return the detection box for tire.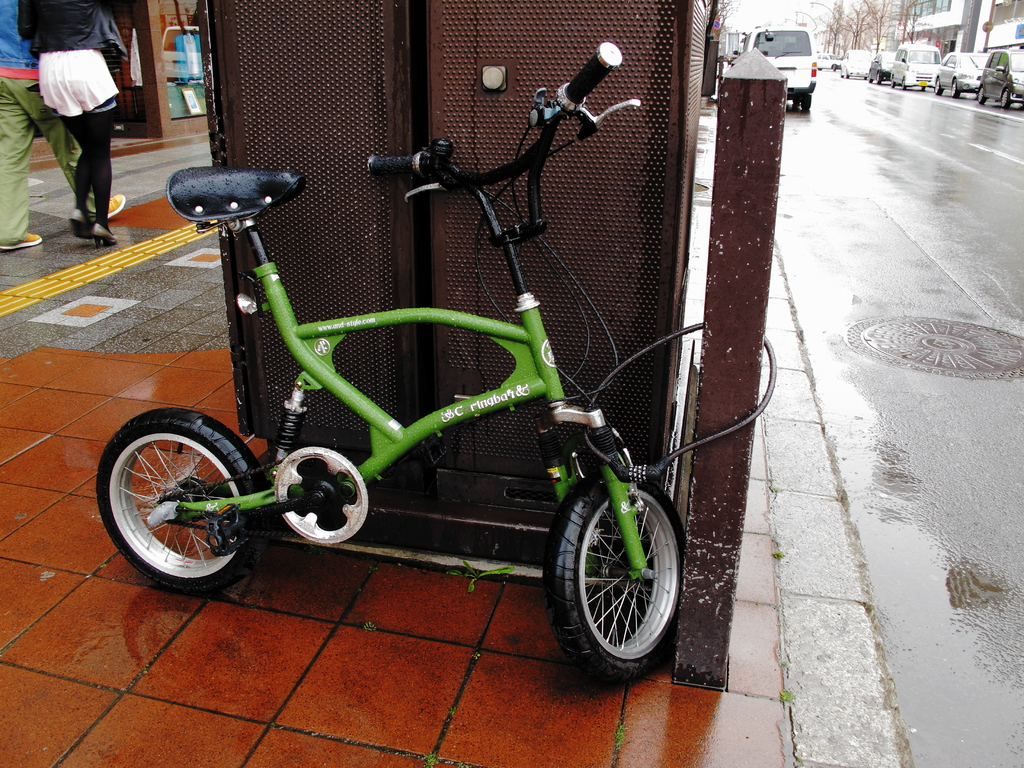
box=[932, 74, 939, 93].
